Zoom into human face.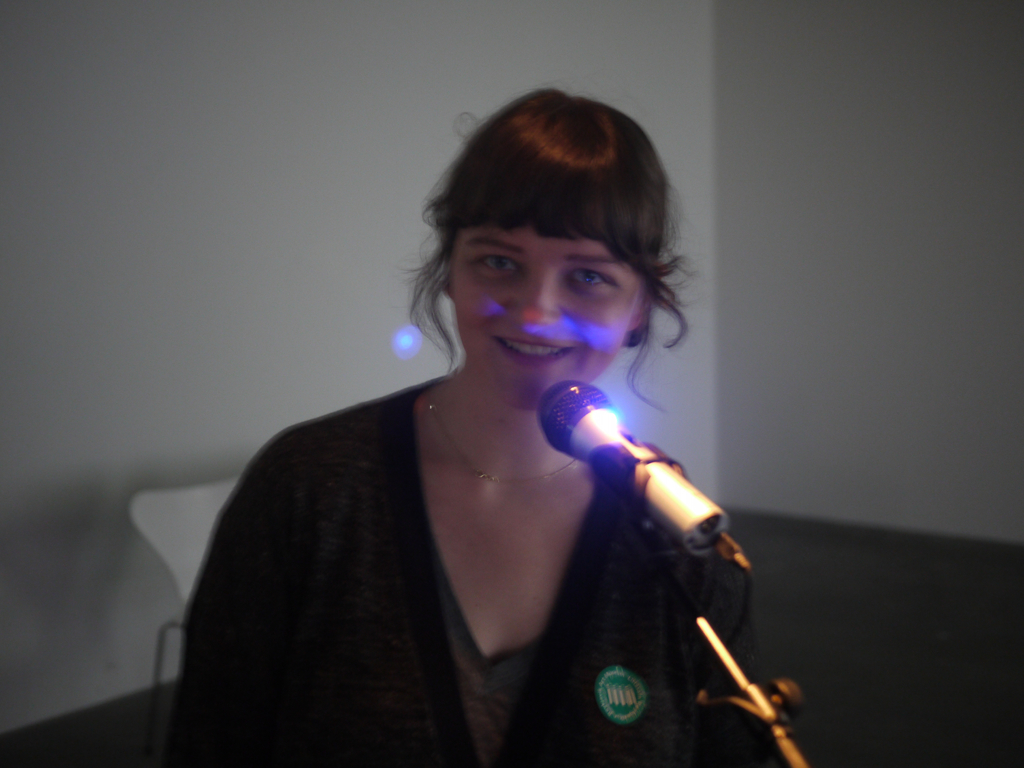
Zoom target: <box>451,227,639,408</box>.
